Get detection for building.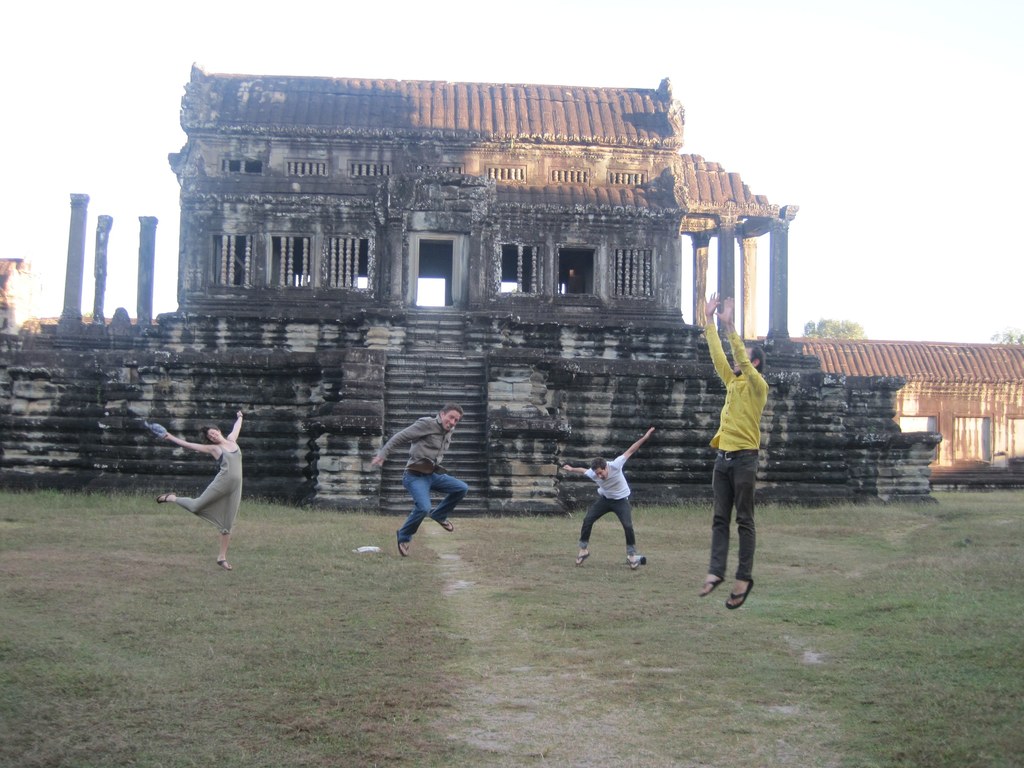
Detection: bbox(758, 339, 1023, 494).
